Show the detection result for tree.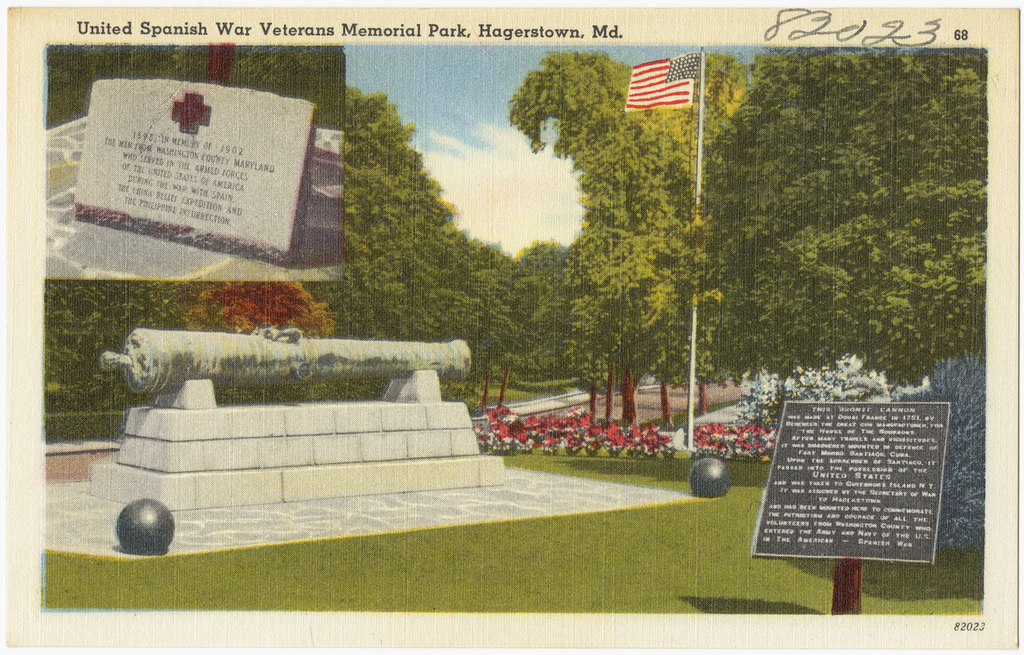
bbox=[527, 234, 568, 270].
